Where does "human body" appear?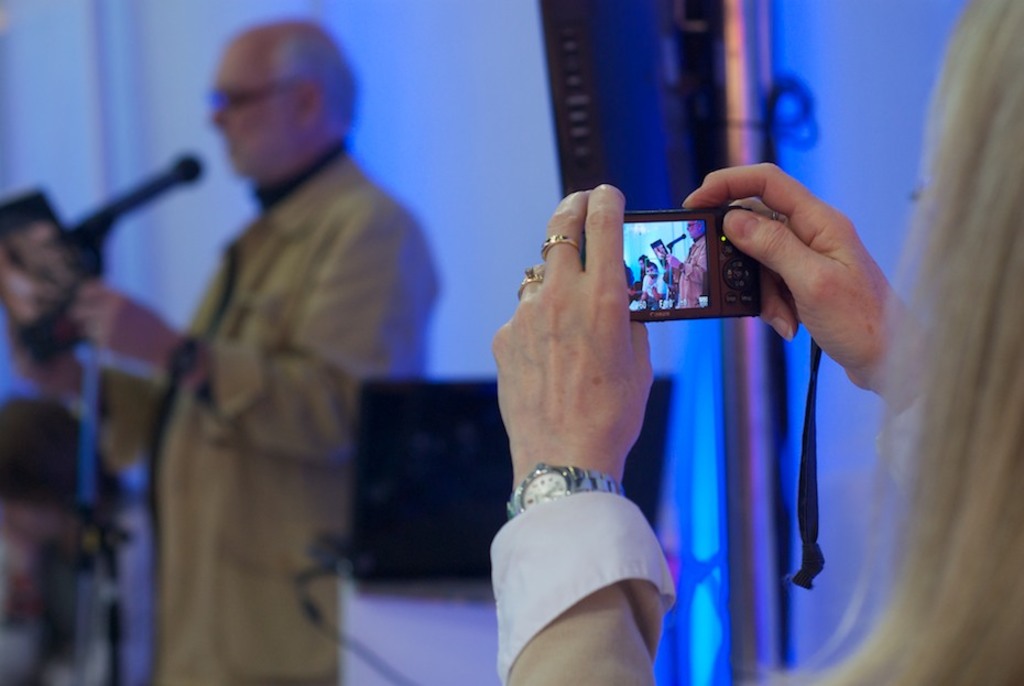
Appears at <box>11,14,444,685</box>.
